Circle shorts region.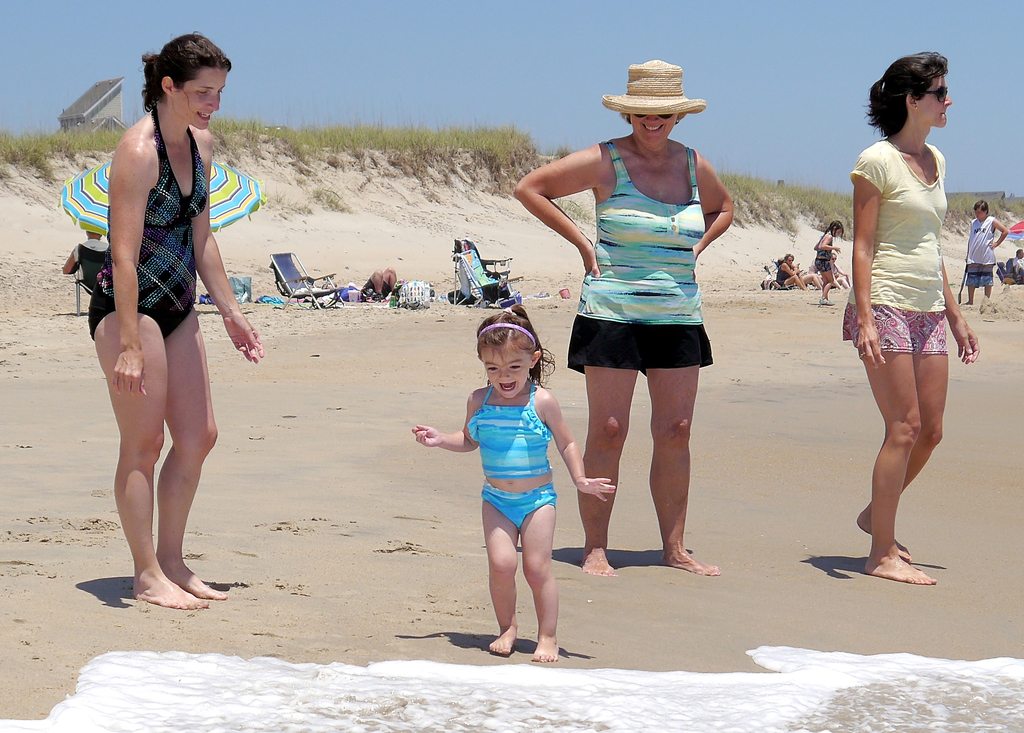
Region: region(816, 258, 834, 272).
